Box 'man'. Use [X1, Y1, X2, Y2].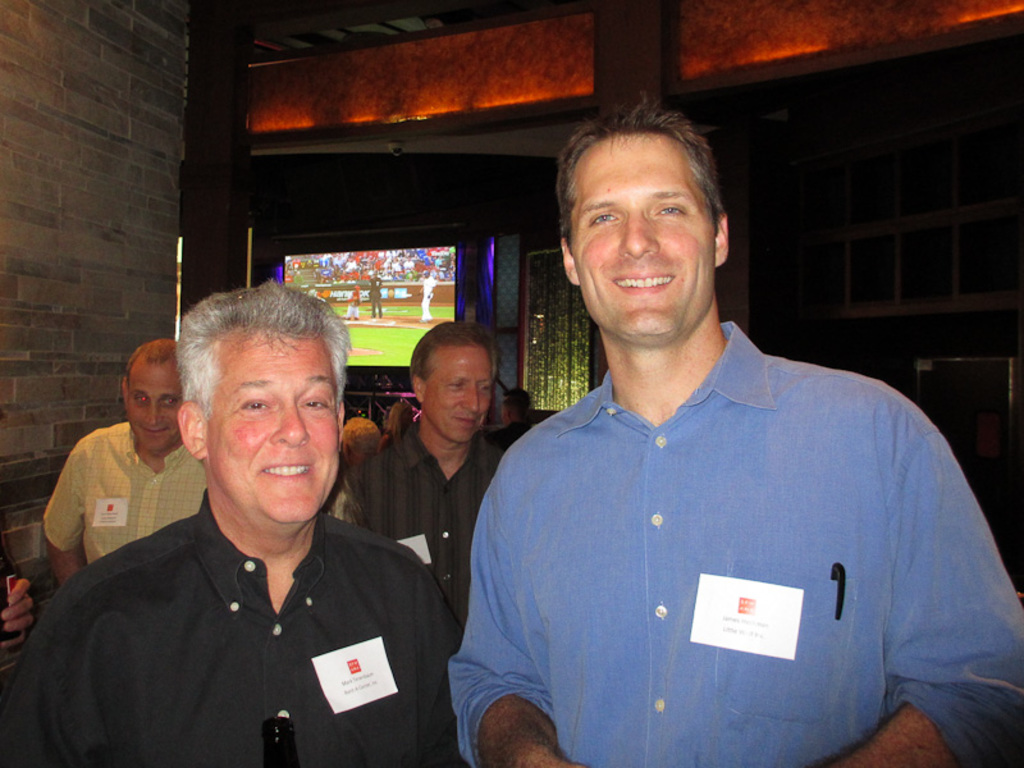
[416, 273, 436, 319].
